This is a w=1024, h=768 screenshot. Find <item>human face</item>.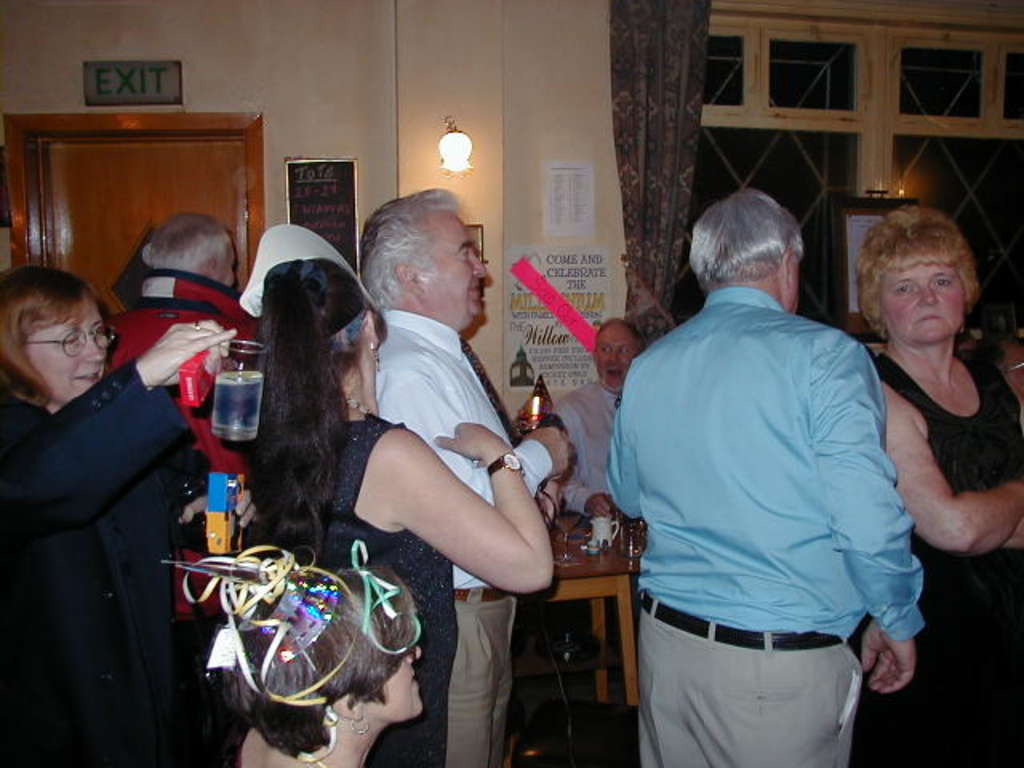
Bounding box: box(598, 331, 629, 390).
